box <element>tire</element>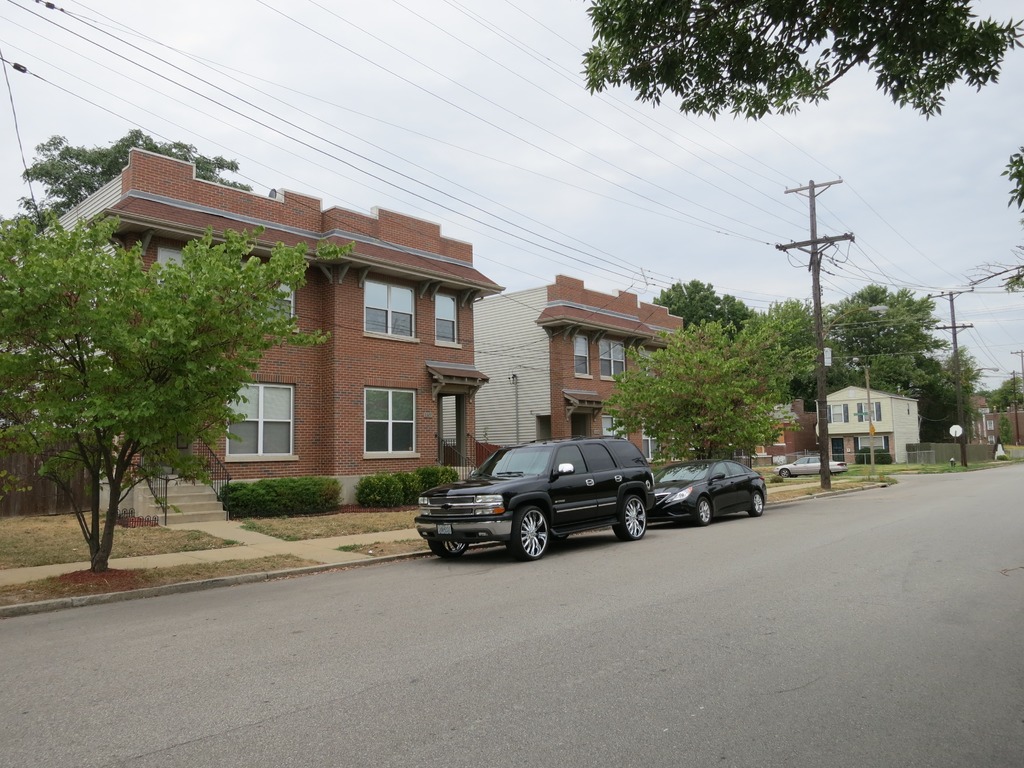
box=[515, 503, 555, 560]
